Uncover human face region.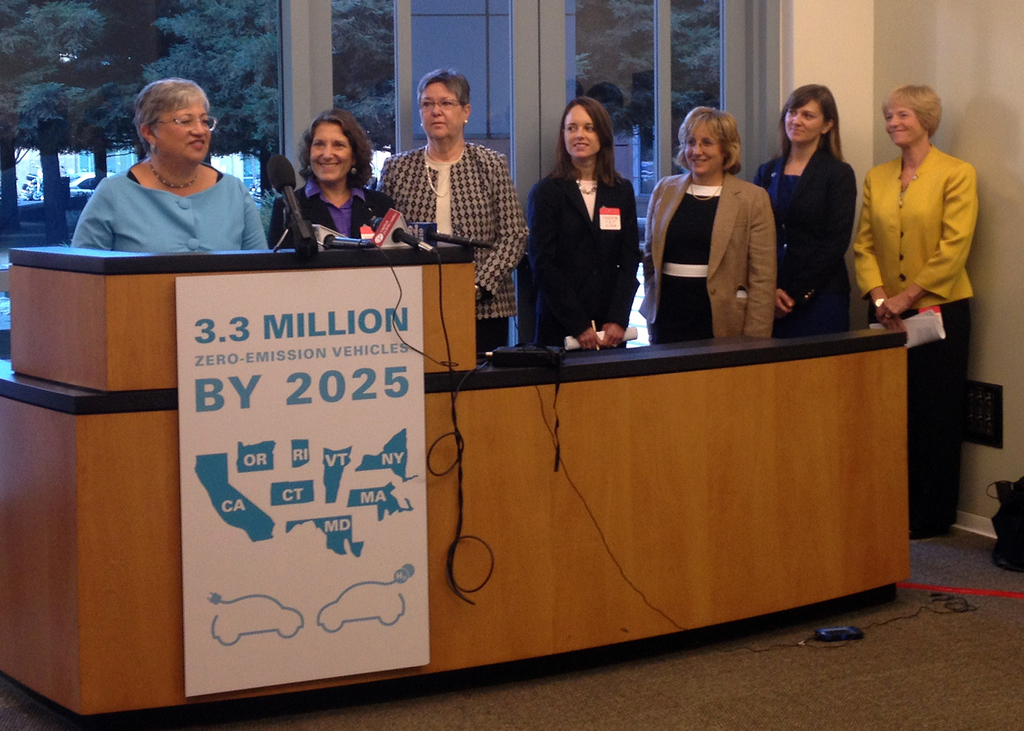
Uncovered: crop(563, 99, 604, 156).
